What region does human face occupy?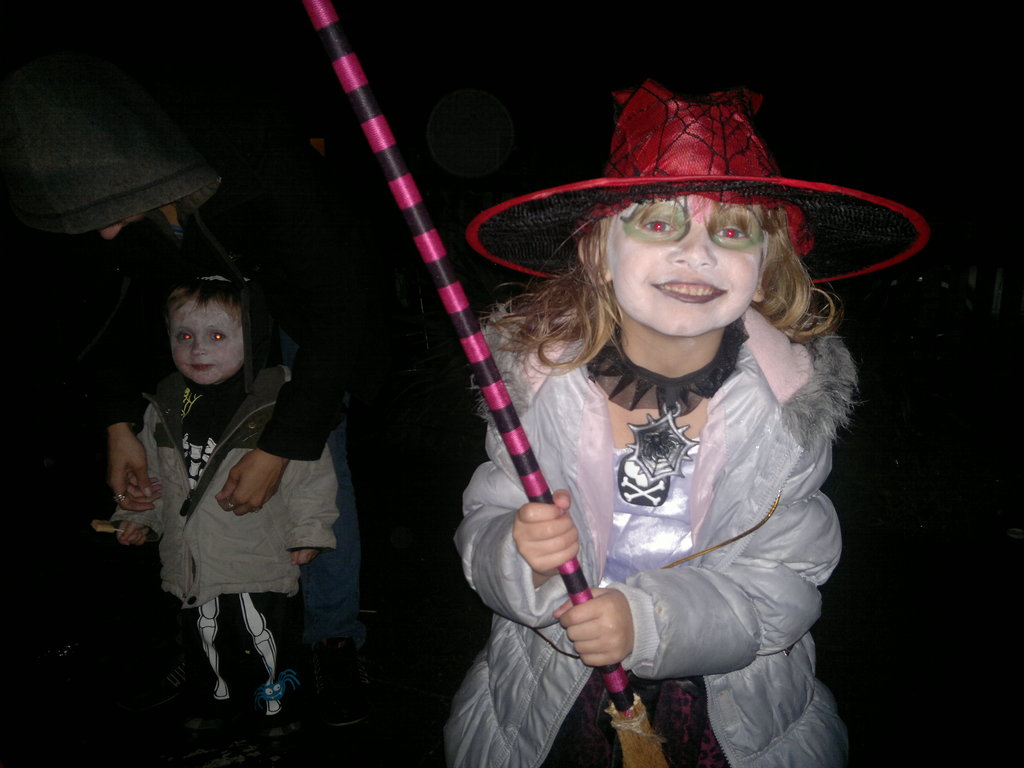
detection(609, 192, 763, 326).
